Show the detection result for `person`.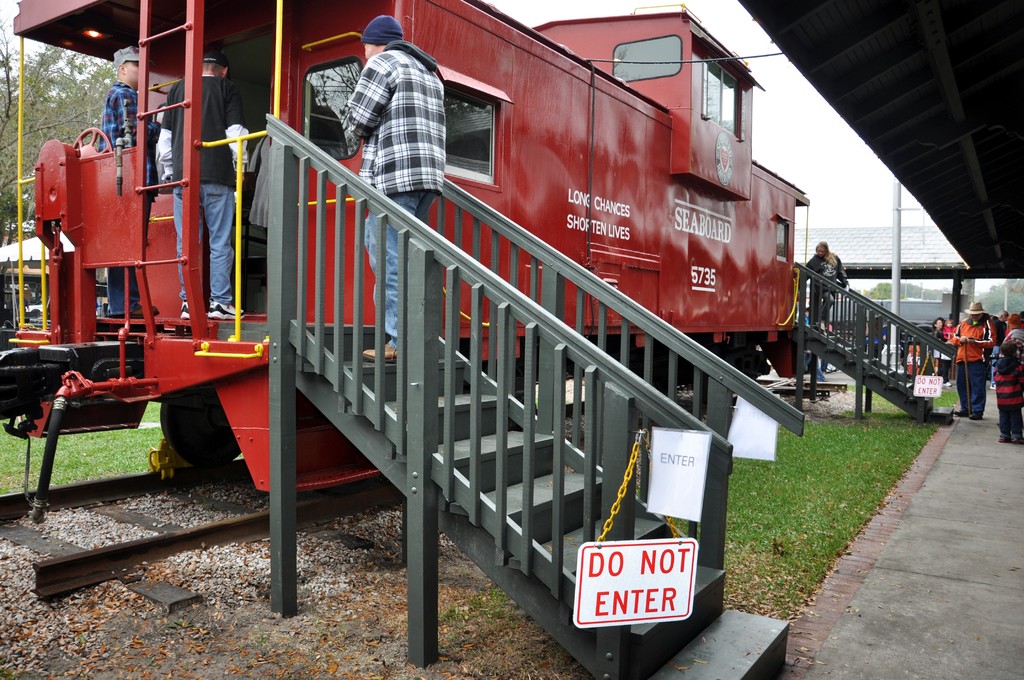
bbox=(808, 243, 846, 337).
